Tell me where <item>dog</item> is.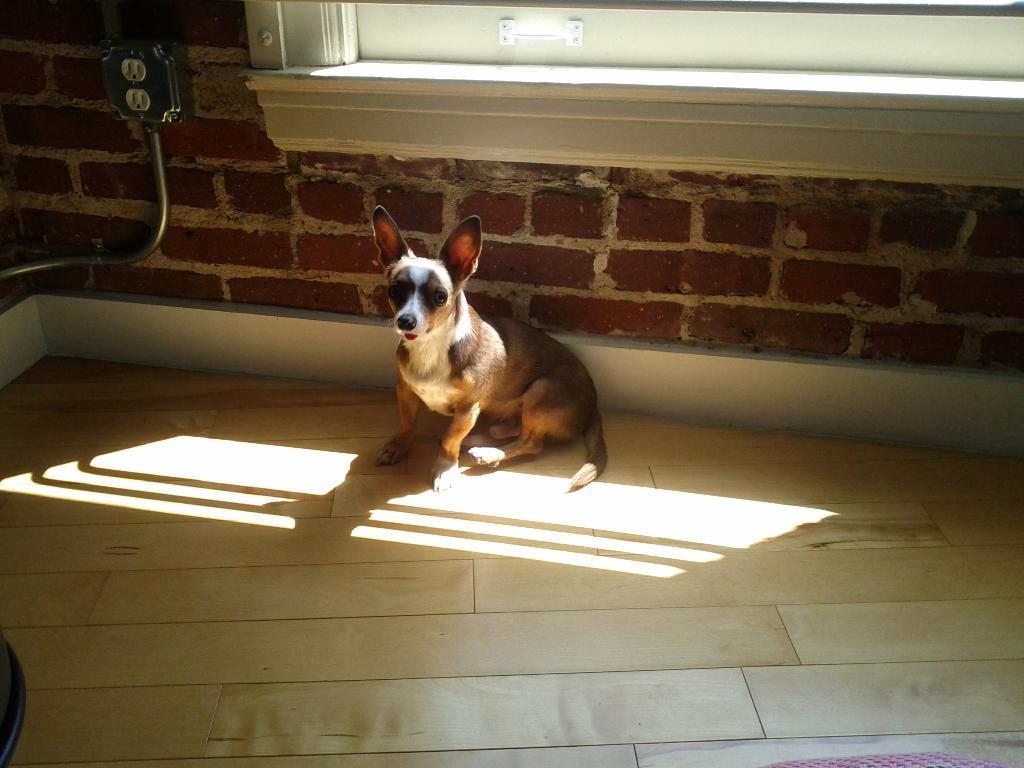
<item>dog</item> is at crop(374, 206, 609, 490).
